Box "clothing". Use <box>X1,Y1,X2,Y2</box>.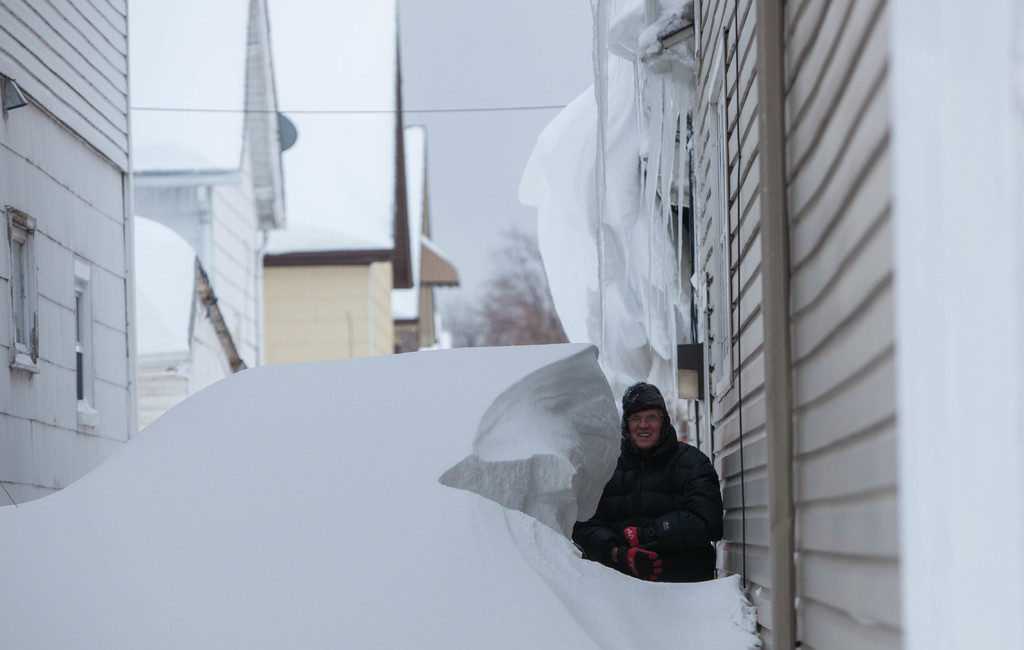
<box>573,394,735,597</box>.
